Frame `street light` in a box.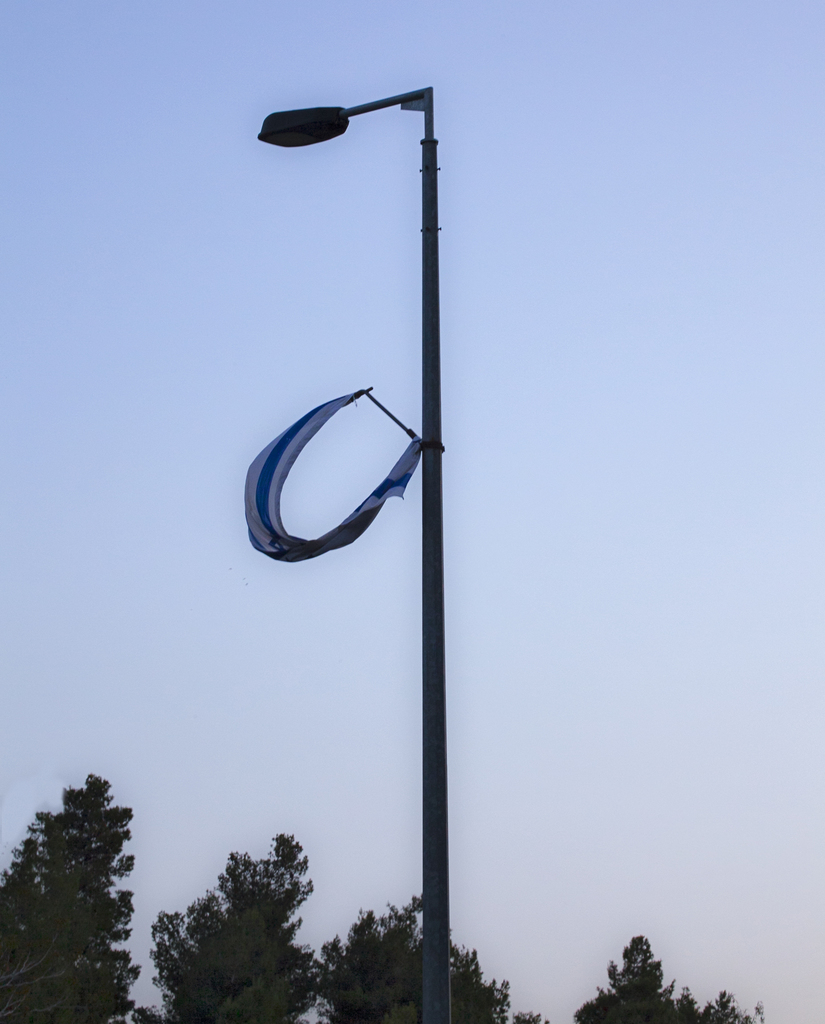
<bbox>250, 70, 486, 919</bbox>.
